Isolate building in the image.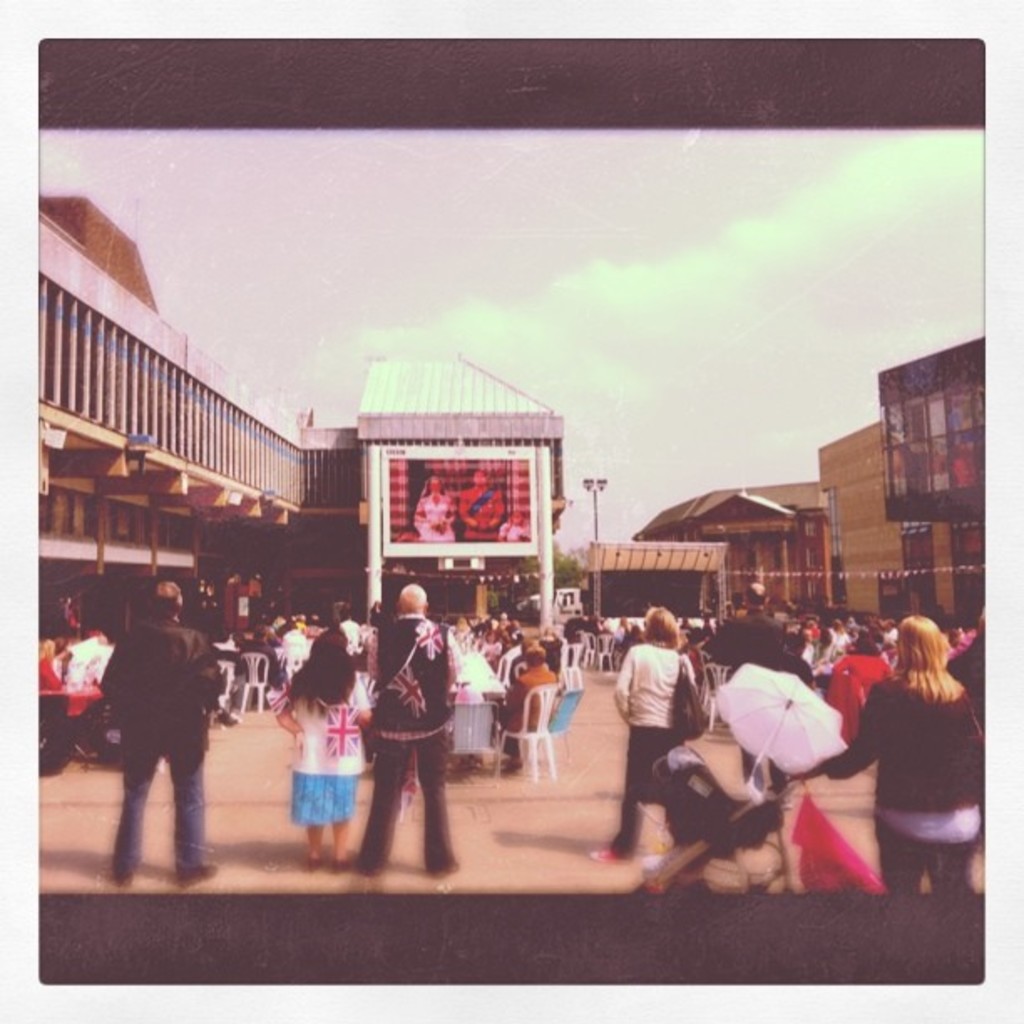
Isolated region: (636, 477, 828, 611).
